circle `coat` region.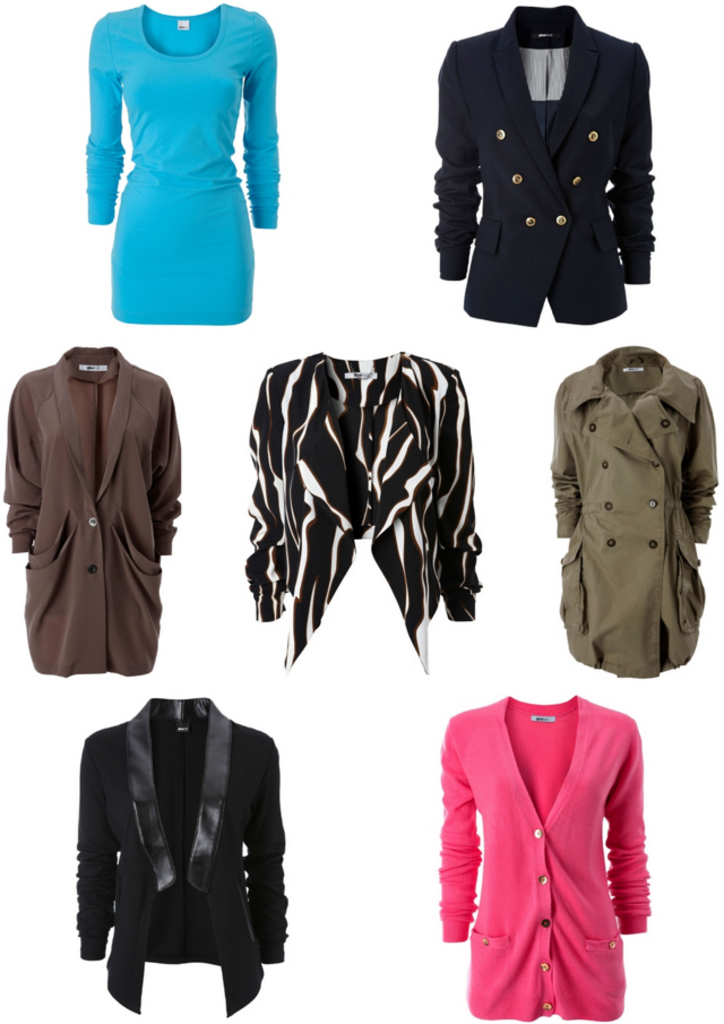
Region: crop(75, 686, 294, 1023).
